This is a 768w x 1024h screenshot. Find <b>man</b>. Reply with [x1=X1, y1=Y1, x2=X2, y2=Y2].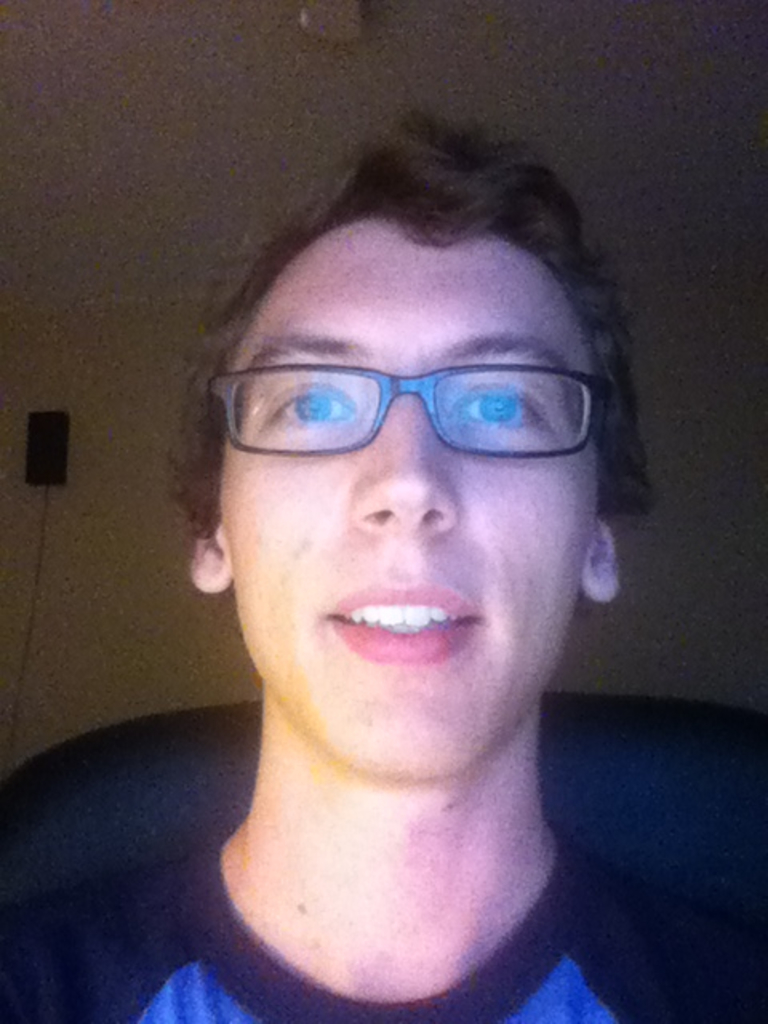
[x1=37, y1=114, x2=726, y2=1023].
